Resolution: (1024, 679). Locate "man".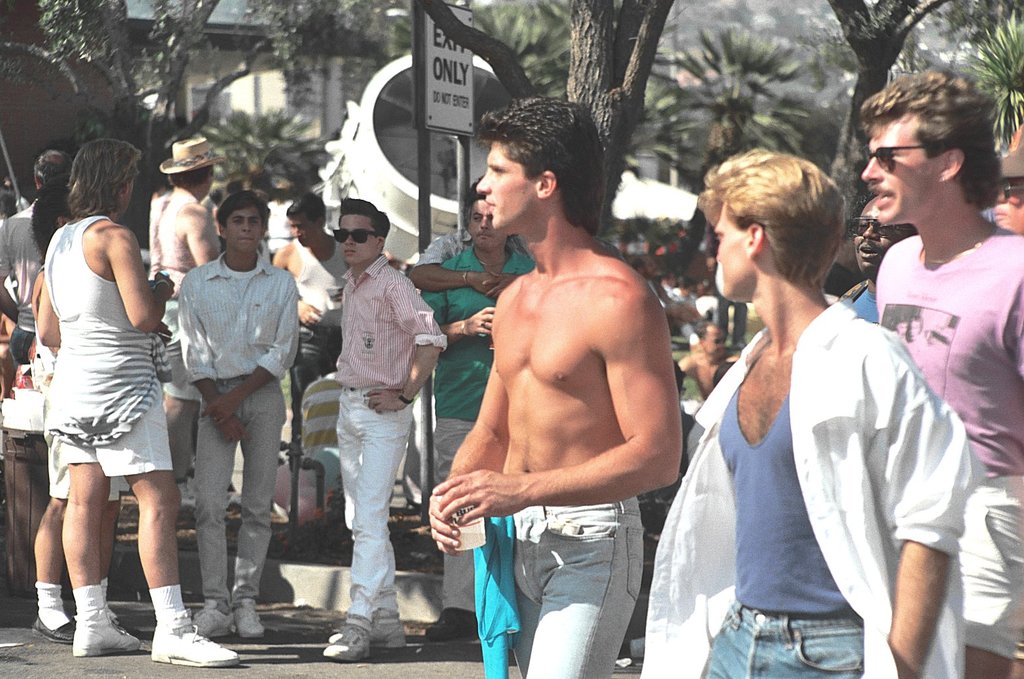
box(0, 149, 73, 374).
